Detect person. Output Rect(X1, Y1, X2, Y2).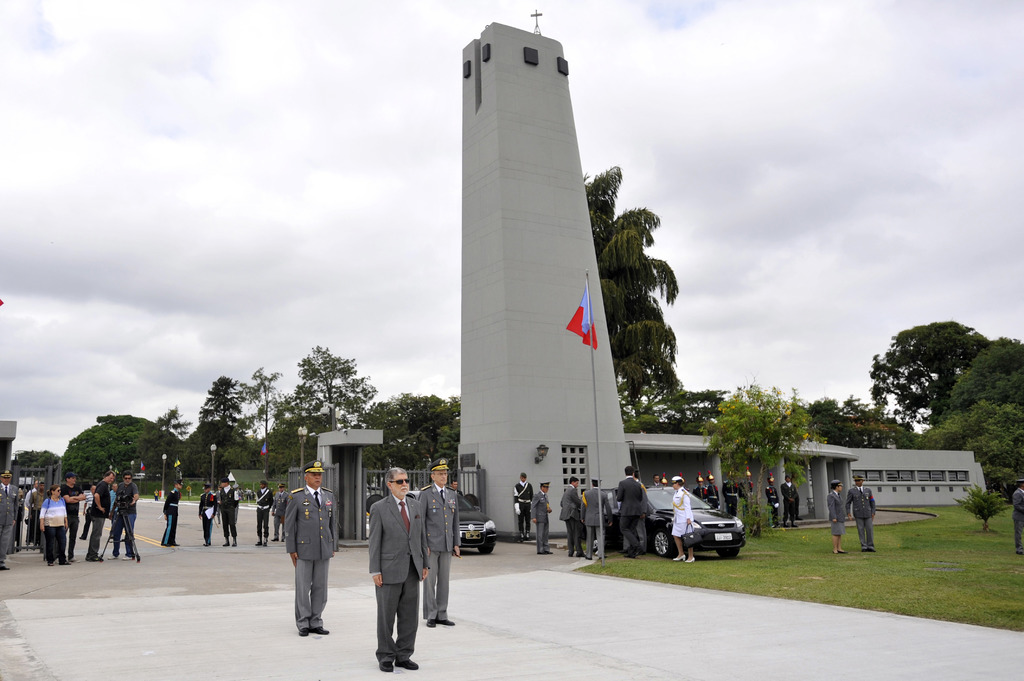
Rect(164, 477, 180, 544).
